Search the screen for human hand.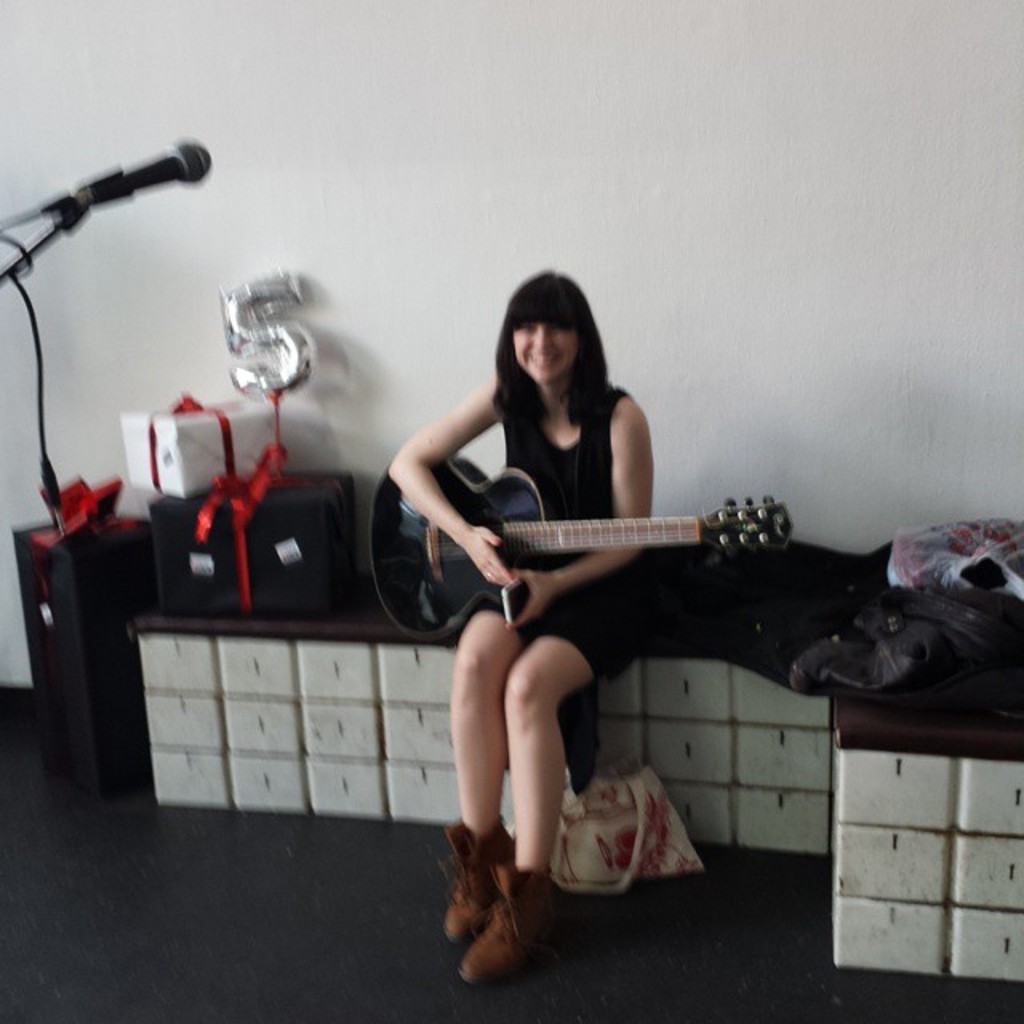
Found at {"left": 504, "top": 570, "right": 554, "bottom": 635}.
